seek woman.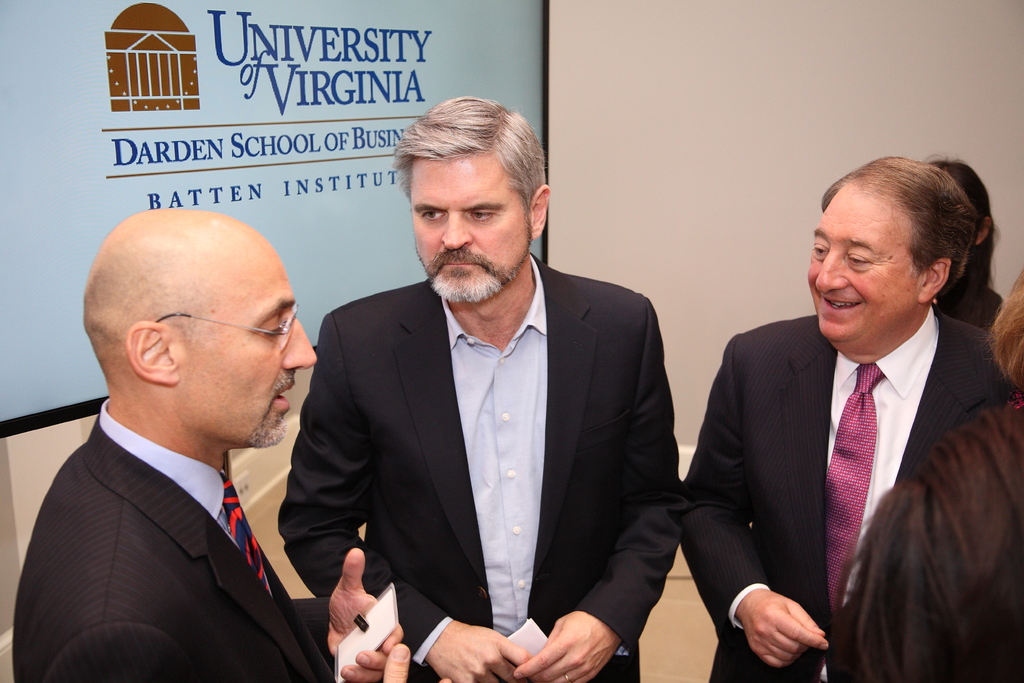
bbox(972, 272, 1023, 413).
